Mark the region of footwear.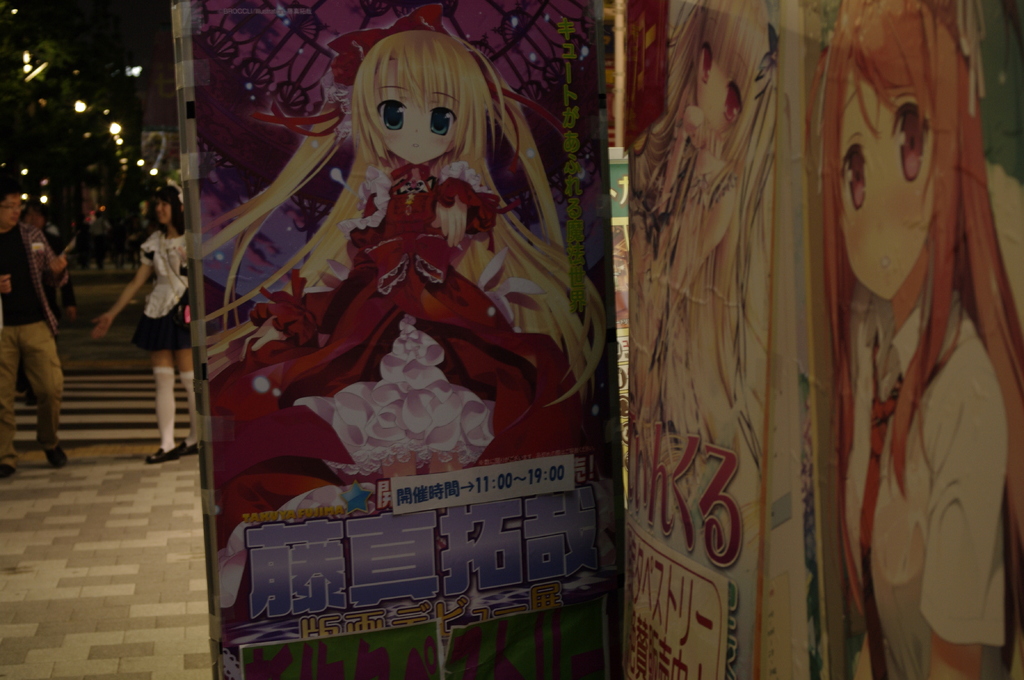
Region: <bbox>0, 461, 13, 482</bbox>.
